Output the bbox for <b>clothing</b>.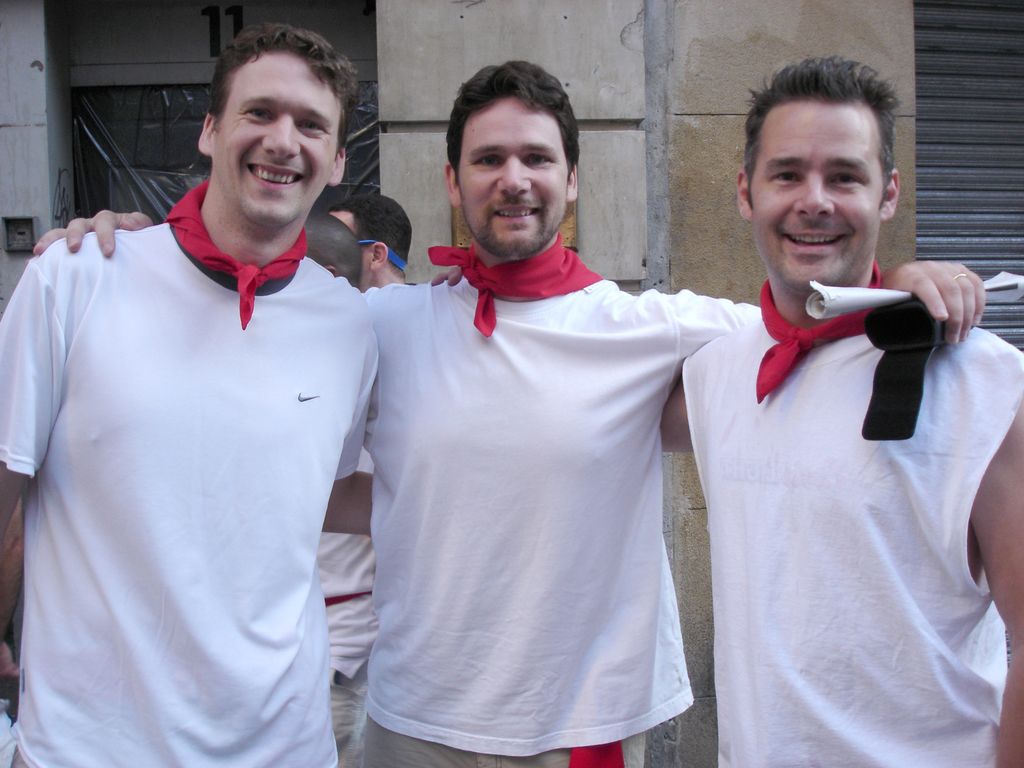
[668, 302, 1023, 767].
